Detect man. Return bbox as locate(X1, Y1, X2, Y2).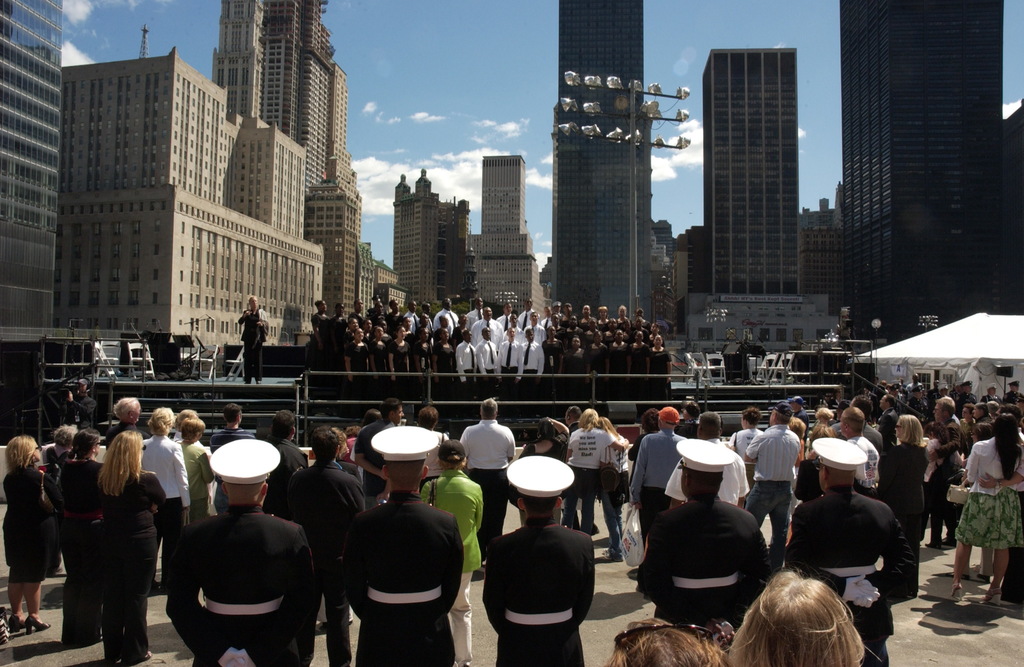
locate(432, 294, 458, 331).
